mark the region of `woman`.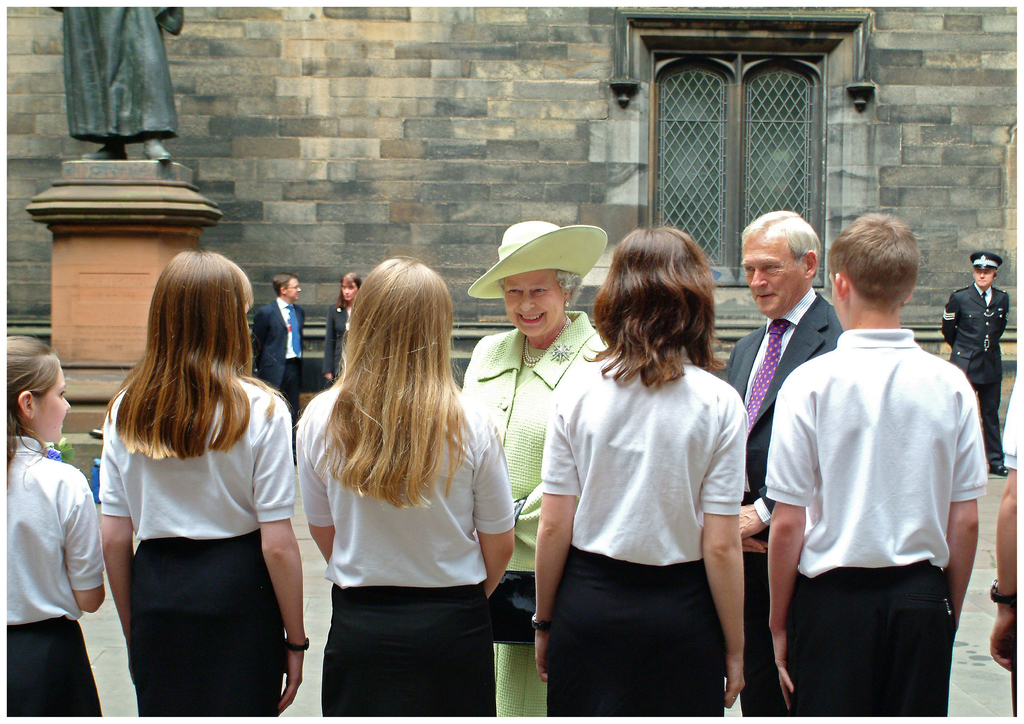
Region: 323 270 362 389.
